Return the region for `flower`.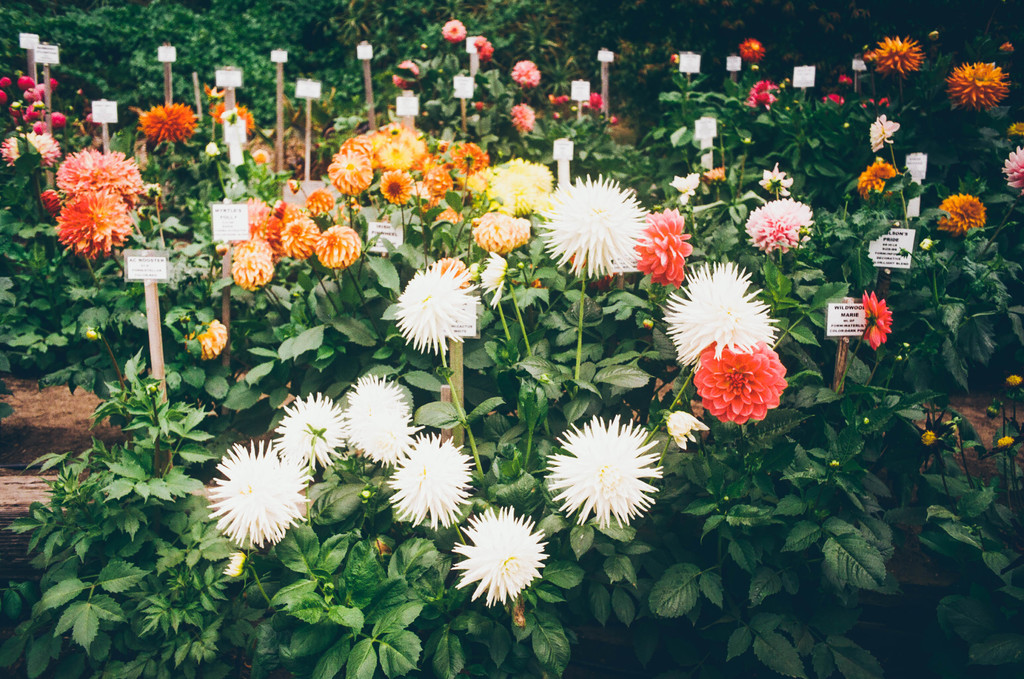
[x1=630, y1=203, x2=698, y2=295].
